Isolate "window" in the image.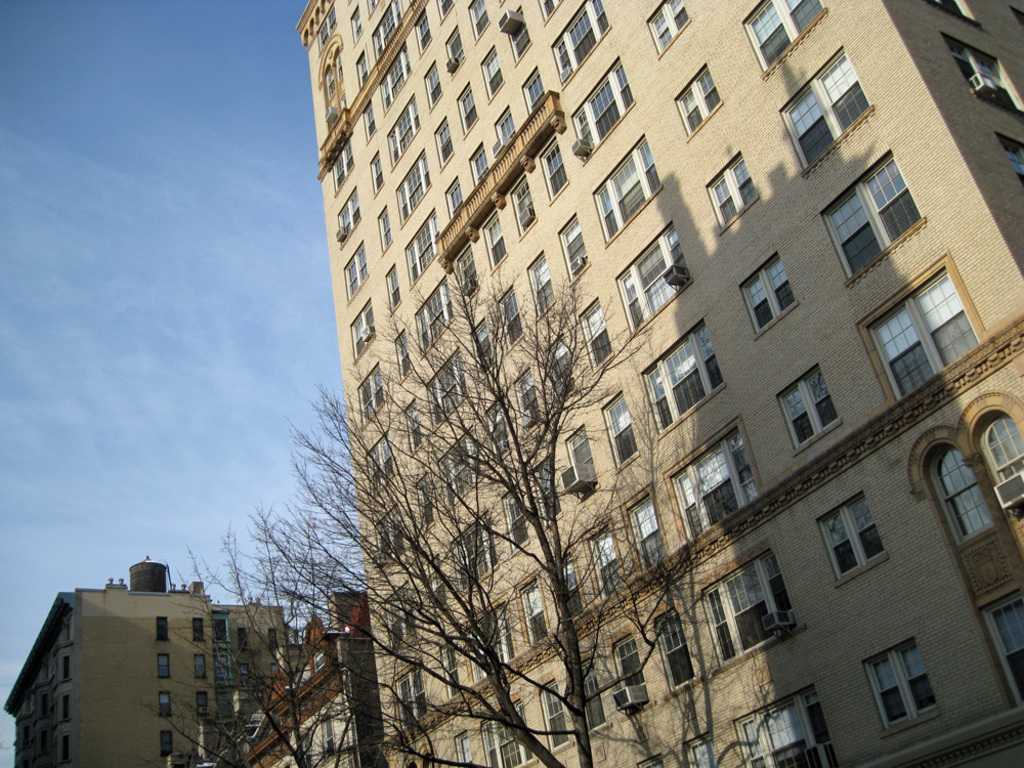
Isolated region: (486, 395, 517, 460).
